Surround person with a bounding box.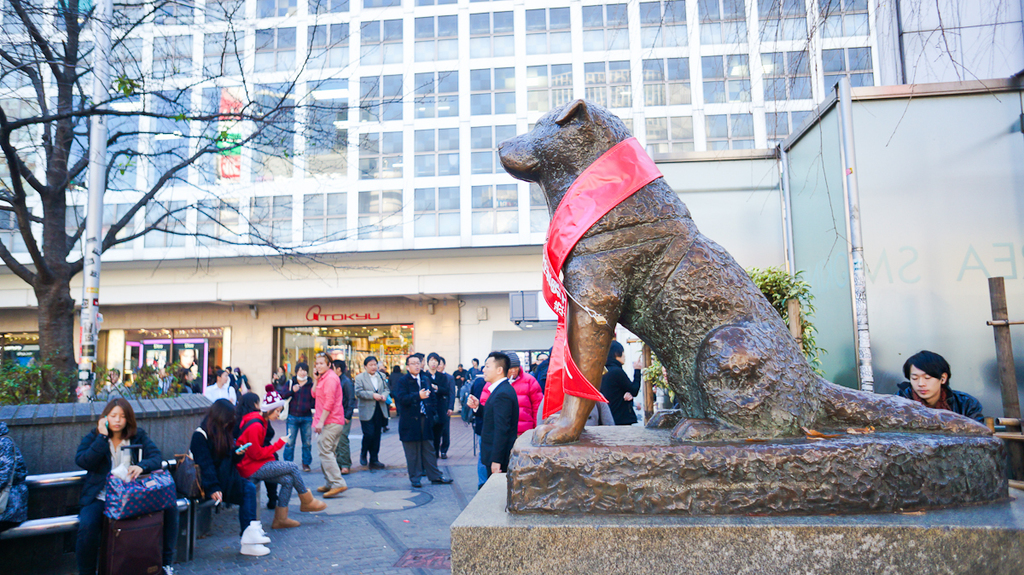
395, 354, 453, 491.
